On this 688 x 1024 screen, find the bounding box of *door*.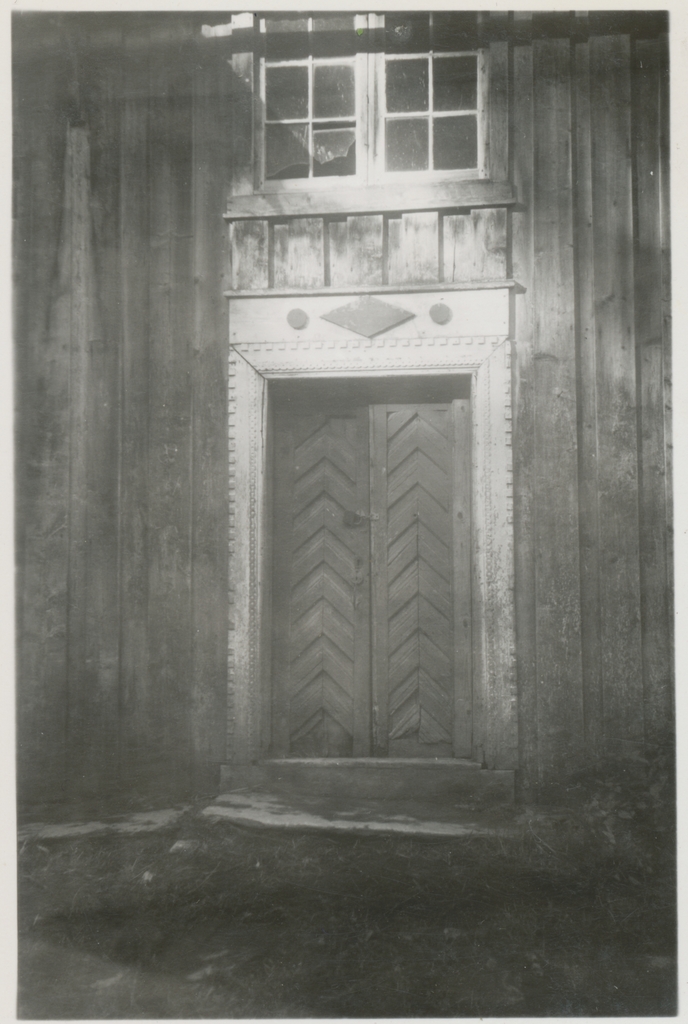
Bounding box: locate(270, 400, 372, 758).
